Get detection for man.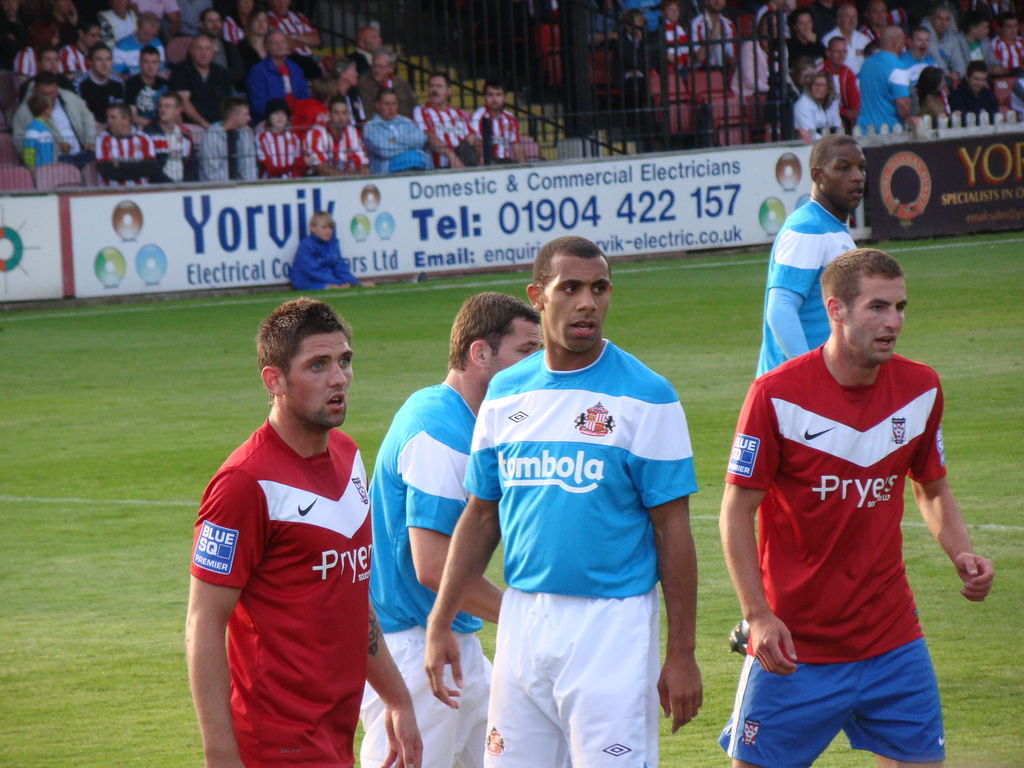
Detection: 168:292:412:758.
